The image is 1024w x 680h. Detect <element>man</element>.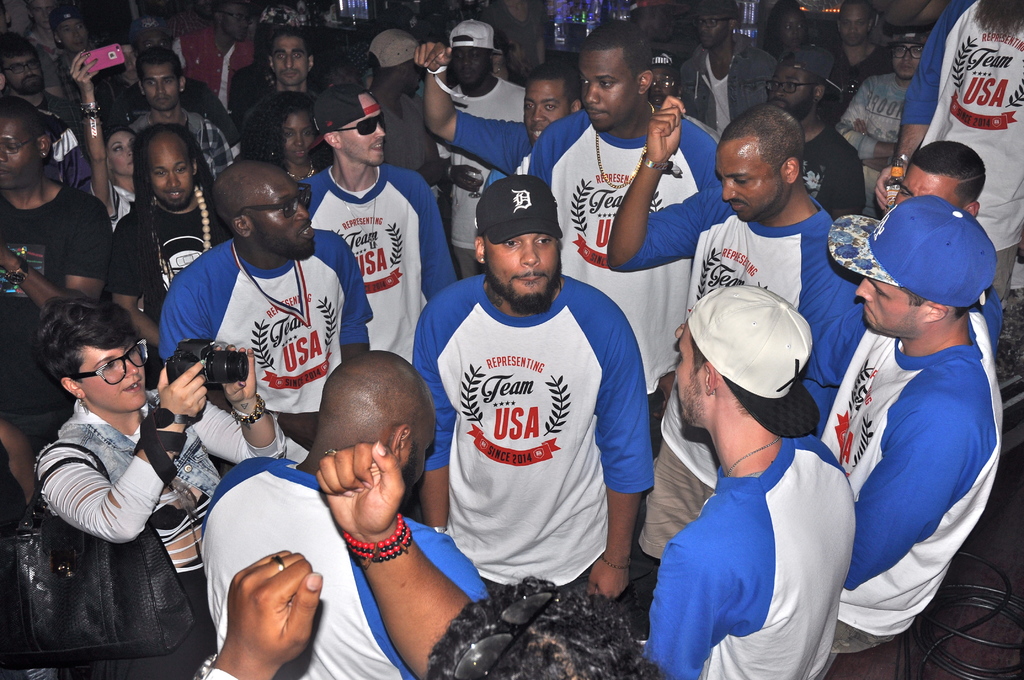
Detection: pyautogui.locateOnScreen(415, 142, 662, 645).
